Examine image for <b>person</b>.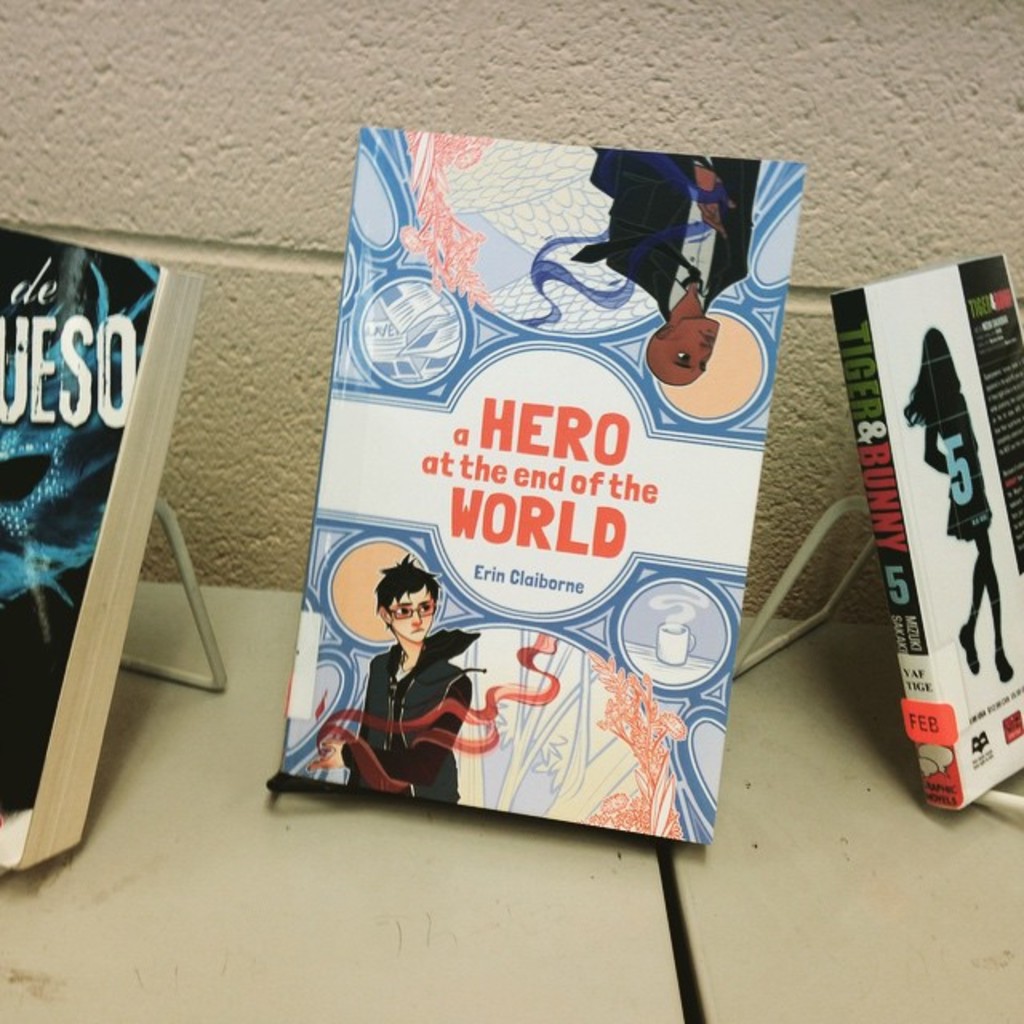
Examination result: (x1=589, y1=149, x2=755, y2=390).
